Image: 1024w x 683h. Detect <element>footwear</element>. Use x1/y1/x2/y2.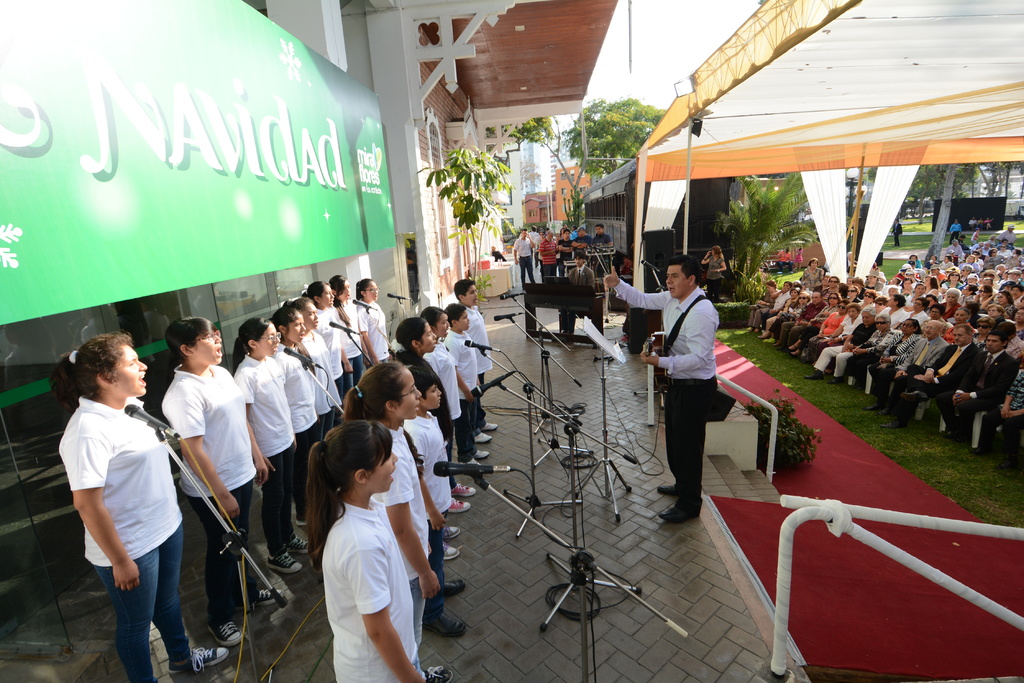
453/483/477/495.
